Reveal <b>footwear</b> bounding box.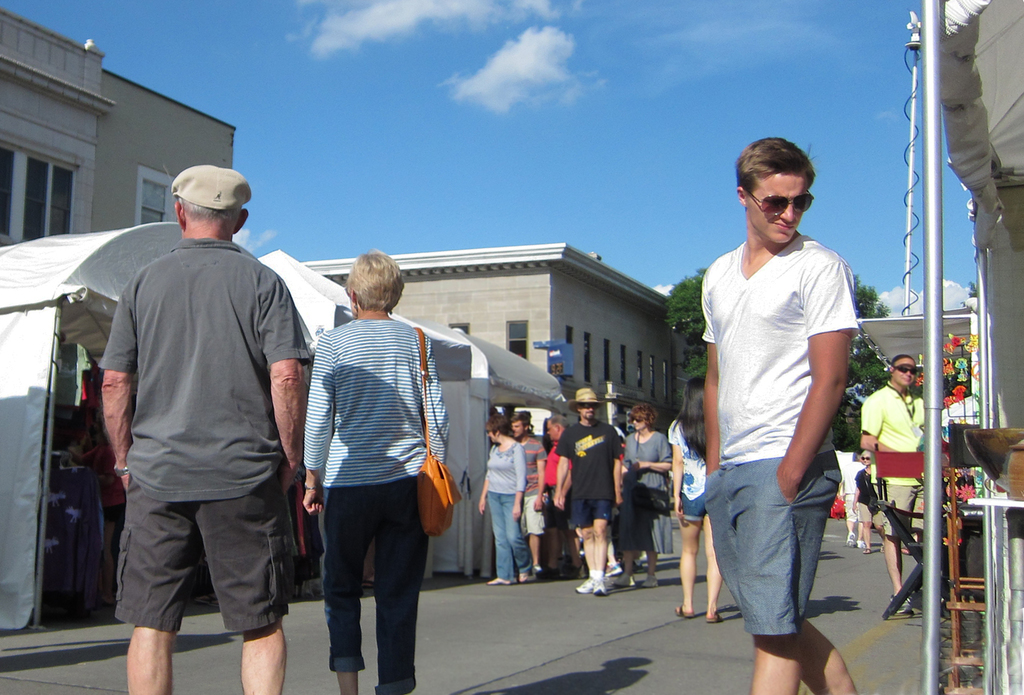
Revealed: bbox=(894, 592, 920, 621).
